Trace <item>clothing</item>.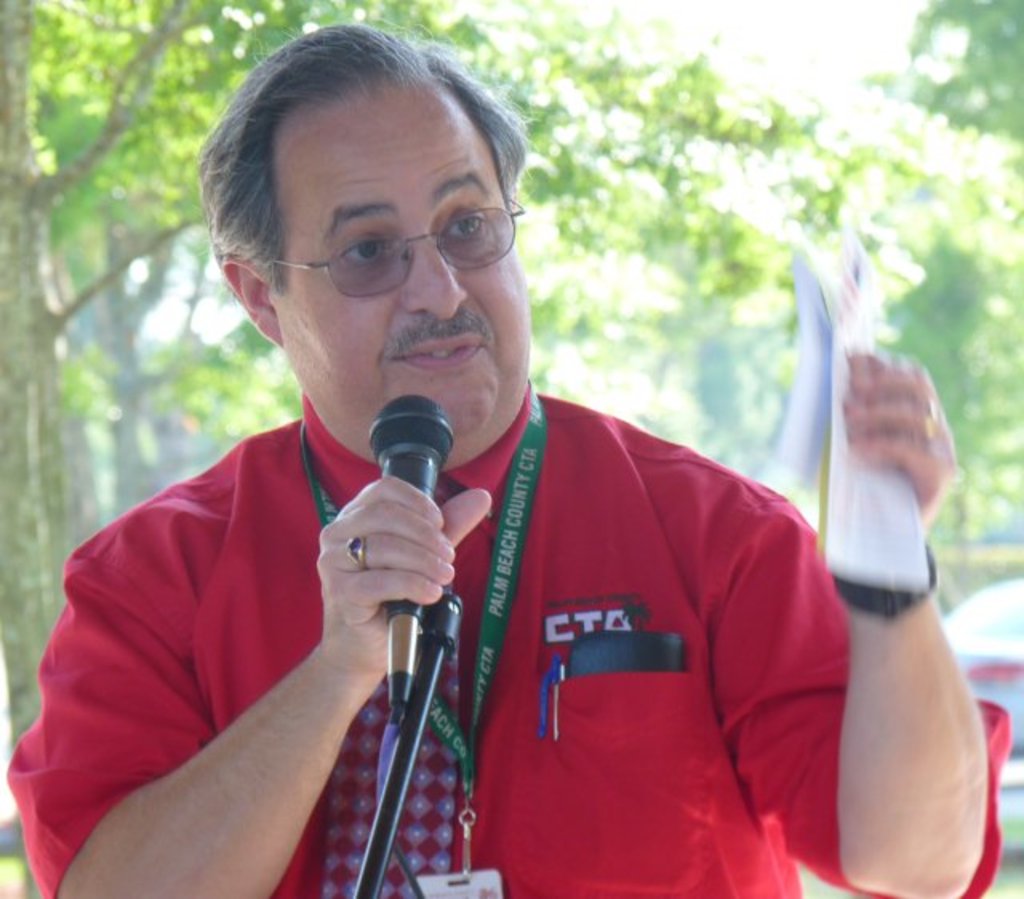
Traced to 3/384/1011/897.
